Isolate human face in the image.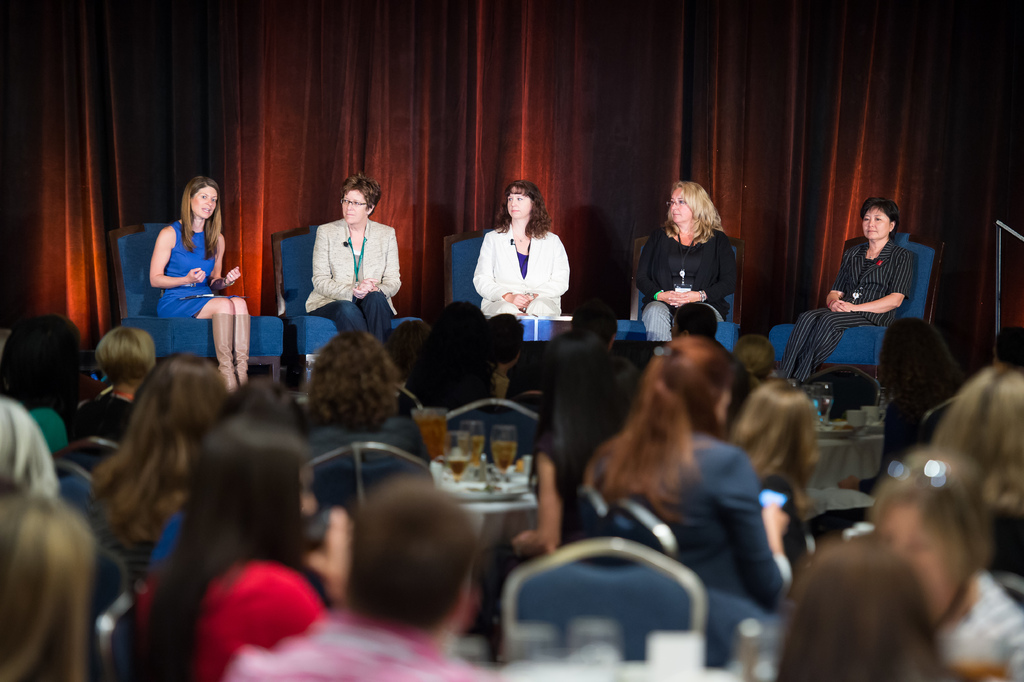
Isolated region: detection(668, 188, 693, 226).
